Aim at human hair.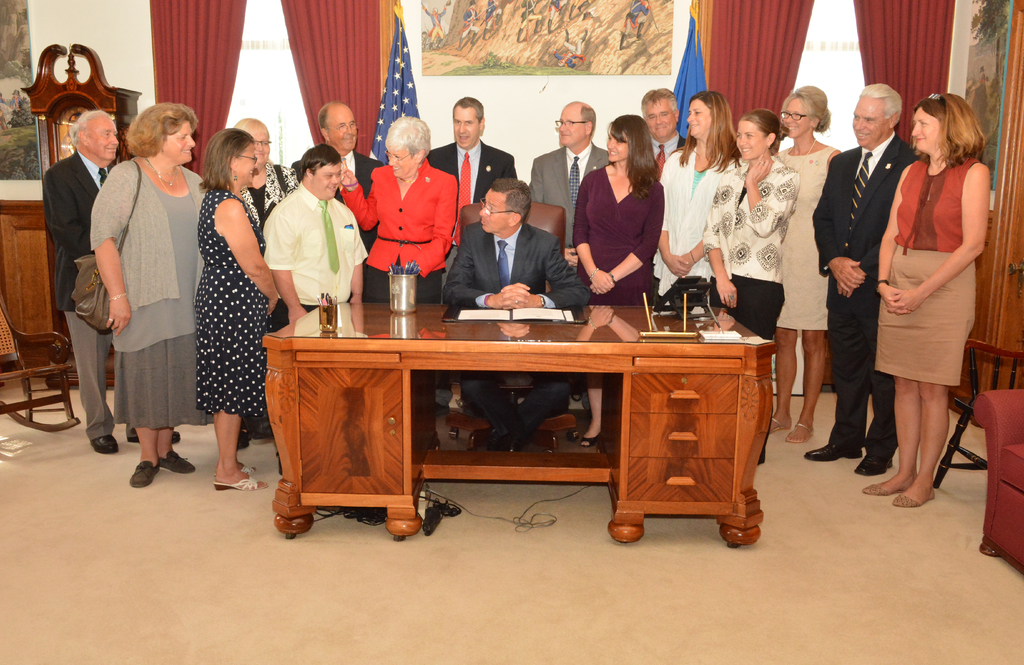
Aimed at BBox(388, 112, 431, 161).
